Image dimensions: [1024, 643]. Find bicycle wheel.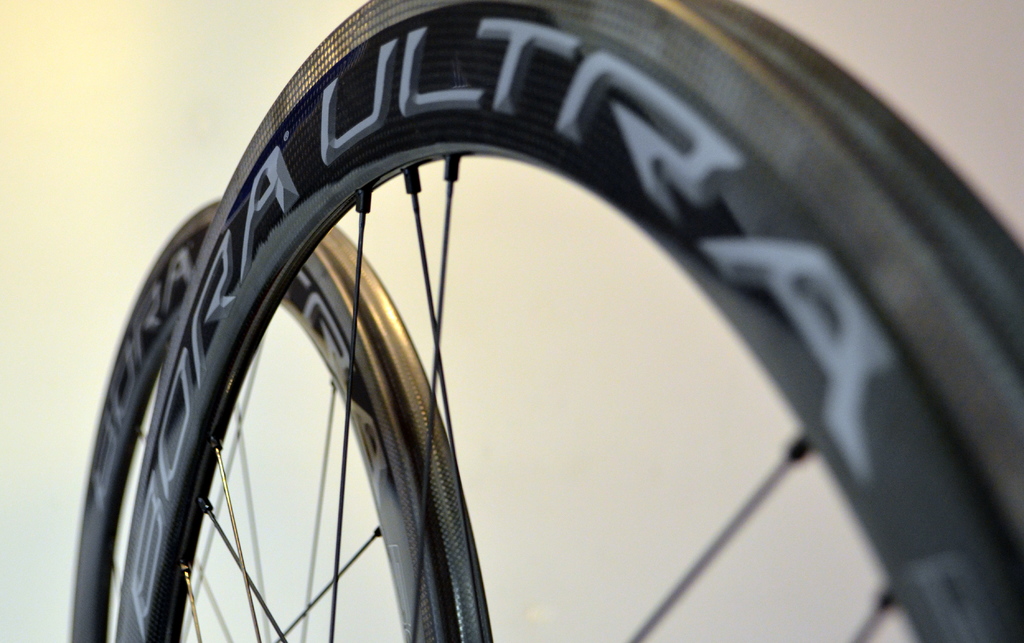
(left=132, top=18, right=1023, bottom=642).
